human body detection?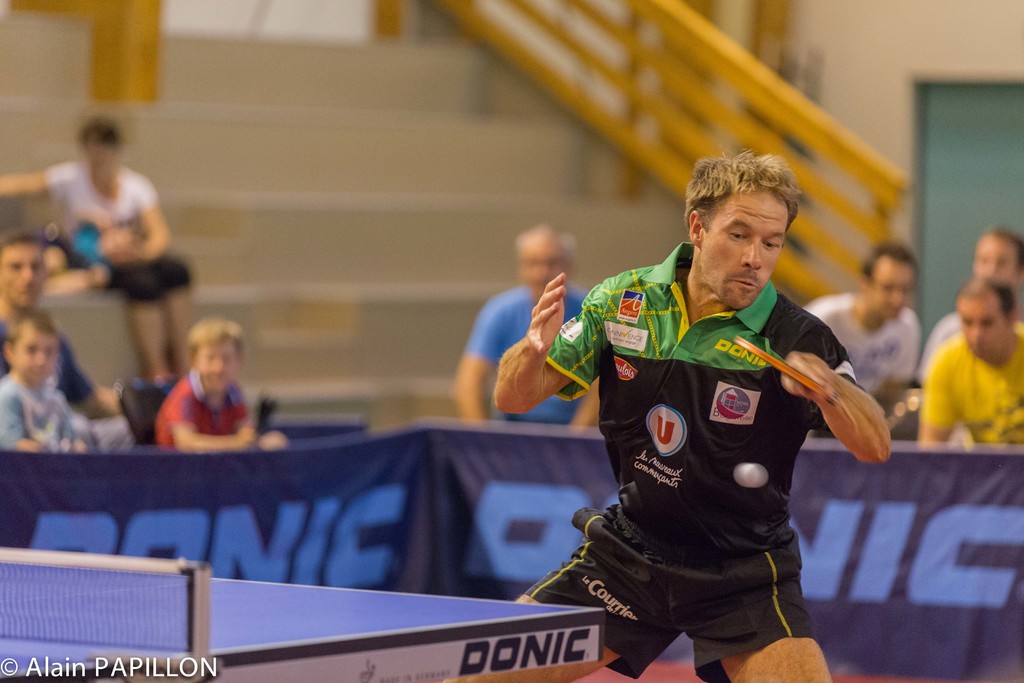
BBox(156, 314, 290, 452)
